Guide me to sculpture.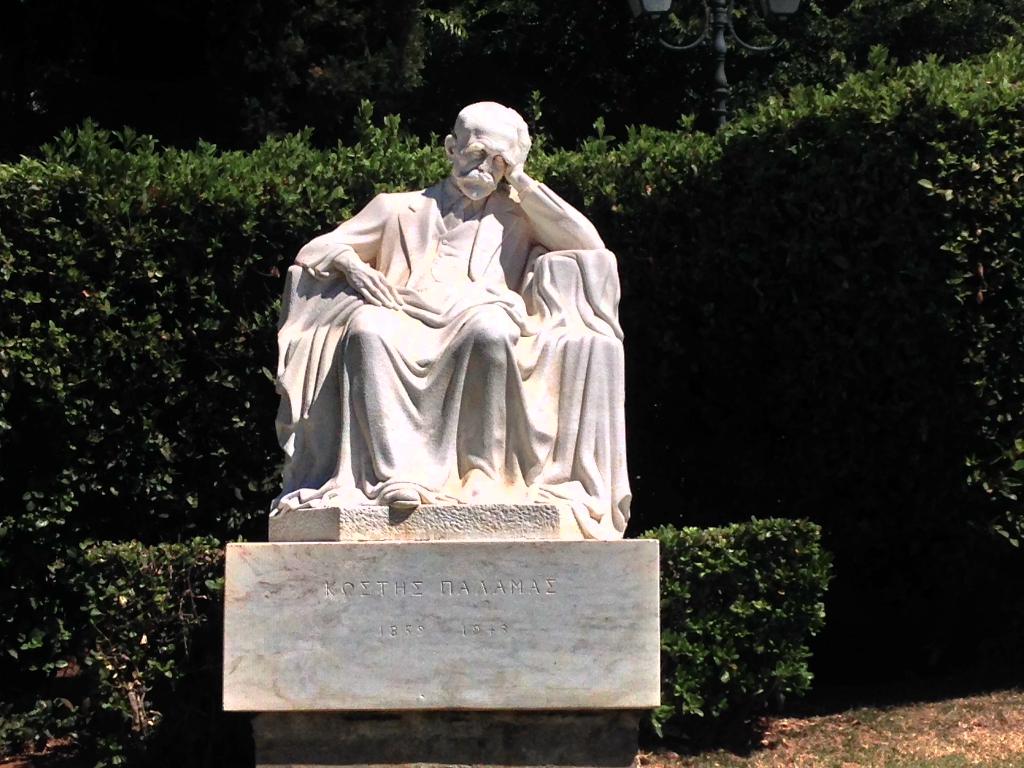
Guidance: {"left": 251, "top": 122, "right": 646, "bottom": 546}.
